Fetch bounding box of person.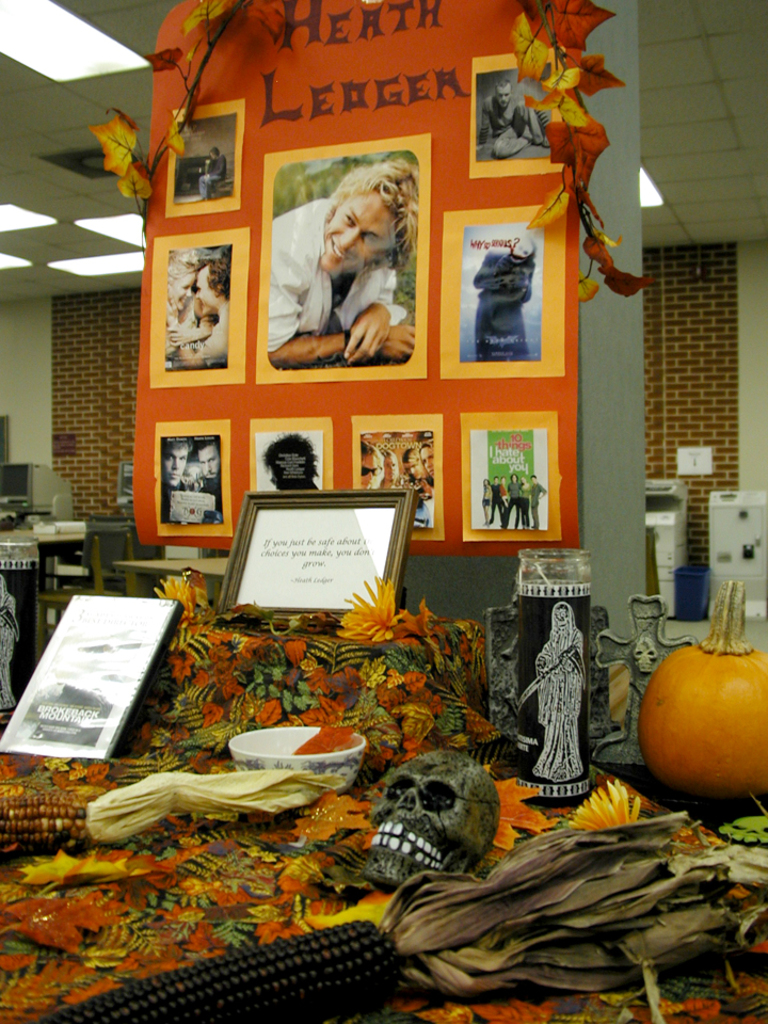
Bbox: region(196, 149, 223, 199).
